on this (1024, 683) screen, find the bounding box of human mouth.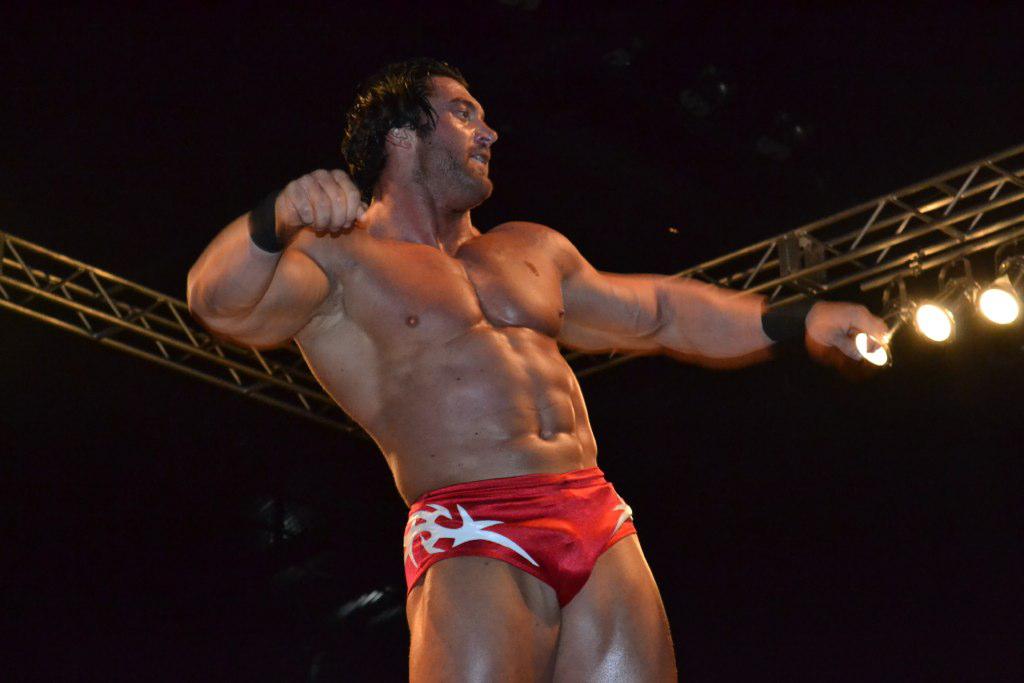
Bounding box: region(468, 152, 486, 166).
